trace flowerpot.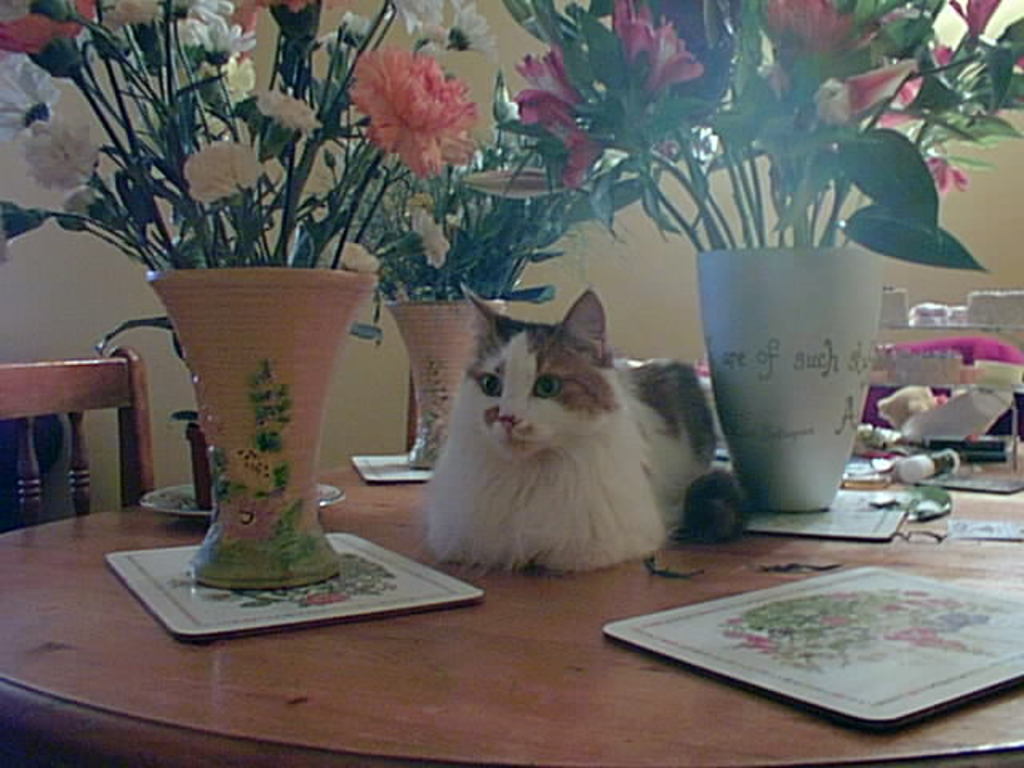
Traced to (677,194,891,549).
